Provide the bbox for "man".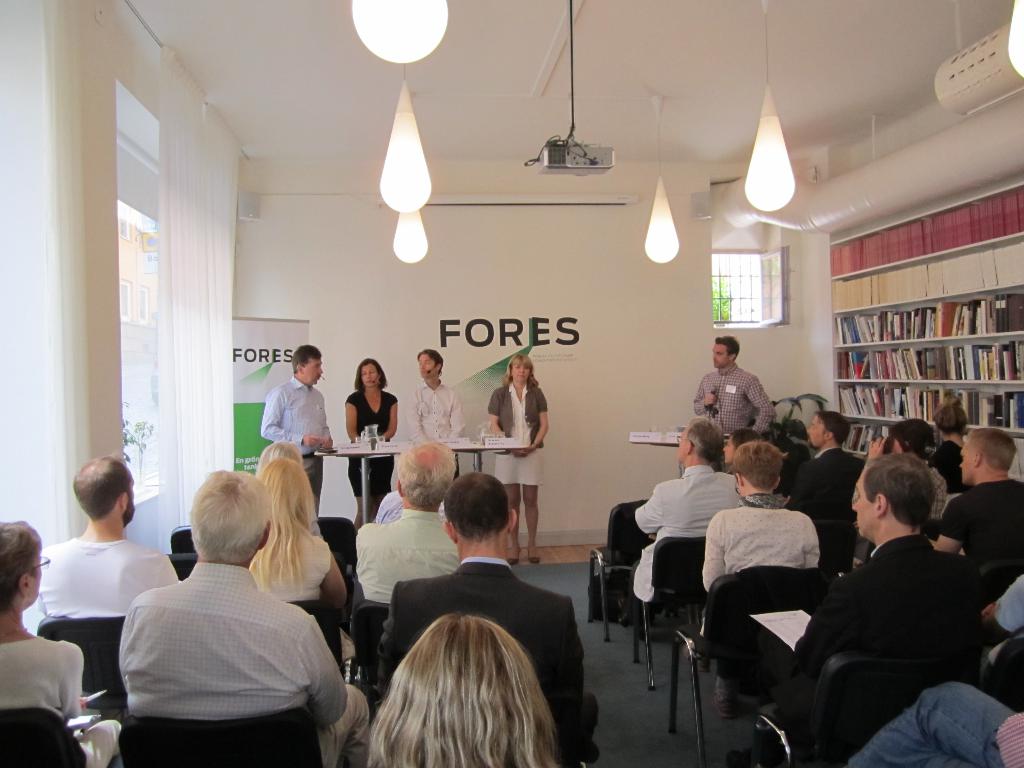
(353, 442, 462, 600).
